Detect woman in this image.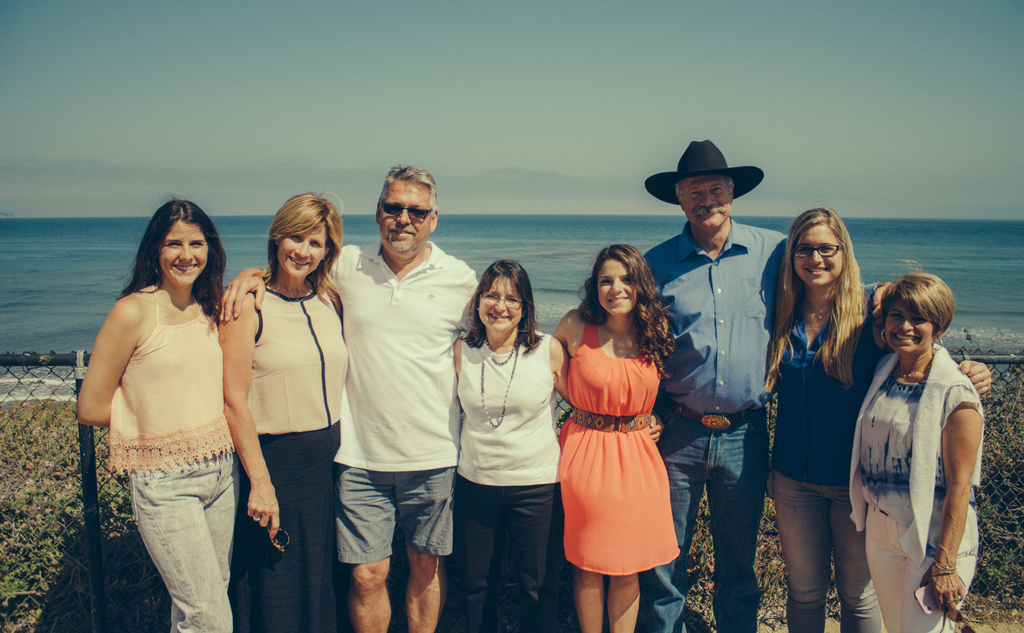
Detection: {"left": 457, "top": 261, "right": 668, "bottom": 632}.
